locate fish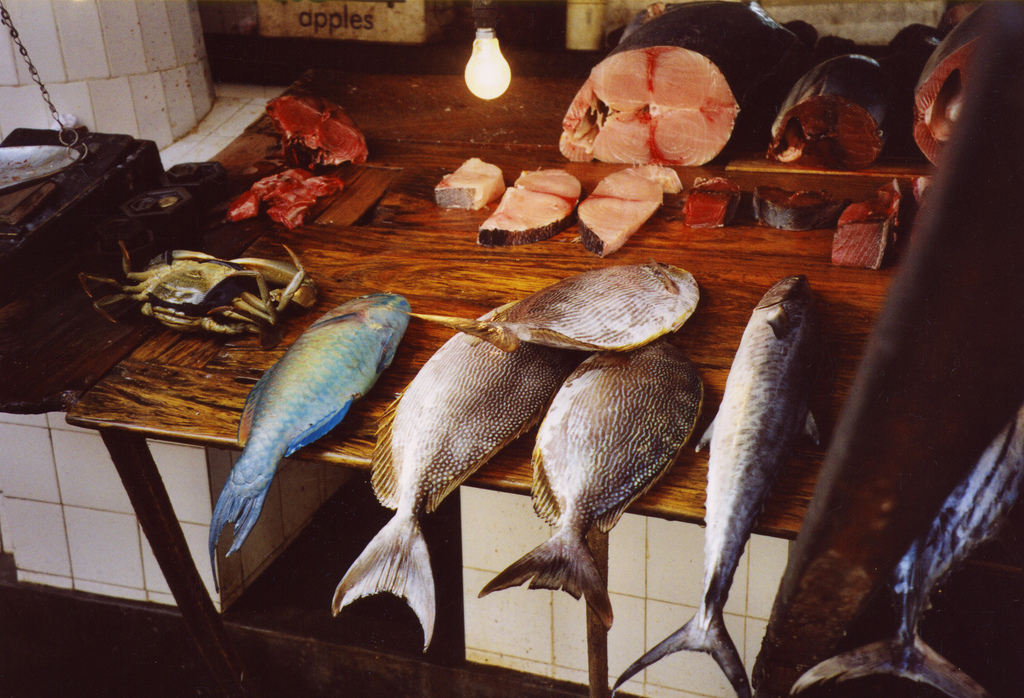
pyautogui.locateOnScreen(198, 287, 406, 588)
